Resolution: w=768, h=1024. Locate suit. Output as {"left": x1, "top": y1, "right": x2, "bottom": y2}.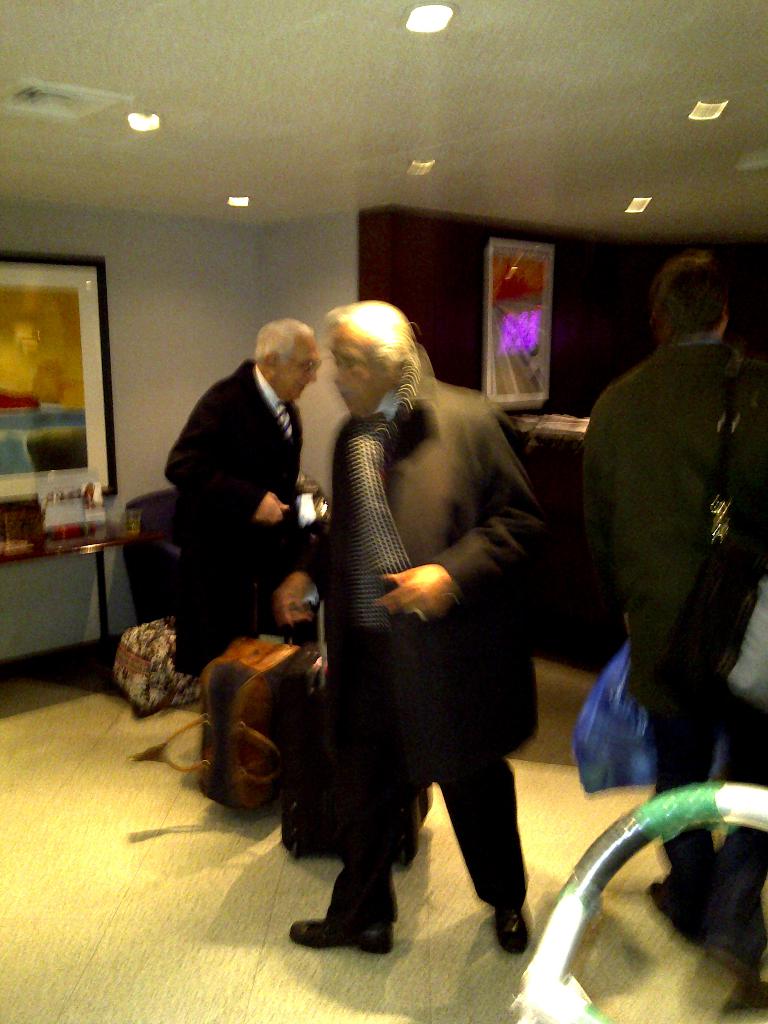
{"left": 278, "top": 294, "right": 561, "bottom": 959}.
